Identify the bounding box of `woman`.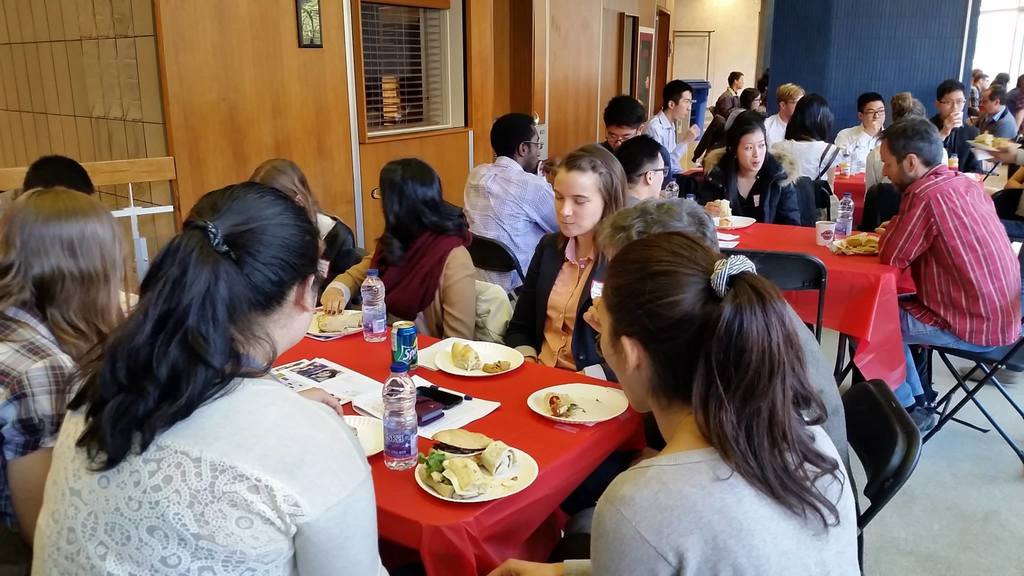
[722, 87, 768, 133].
